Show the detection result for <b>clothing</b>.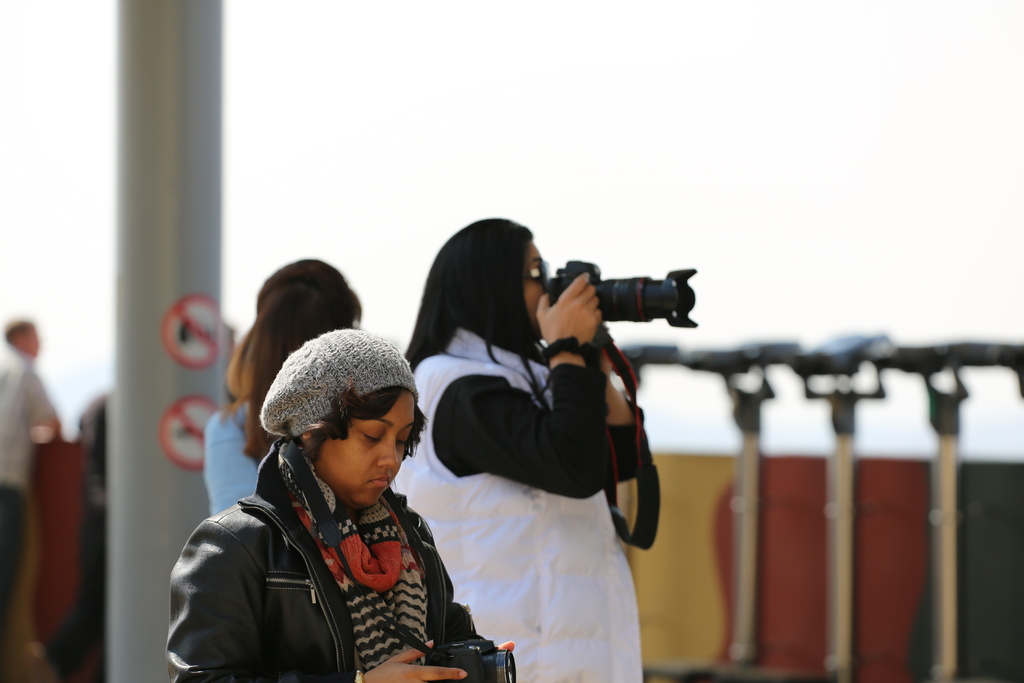
l=202, t=393, r=266, b=524.
